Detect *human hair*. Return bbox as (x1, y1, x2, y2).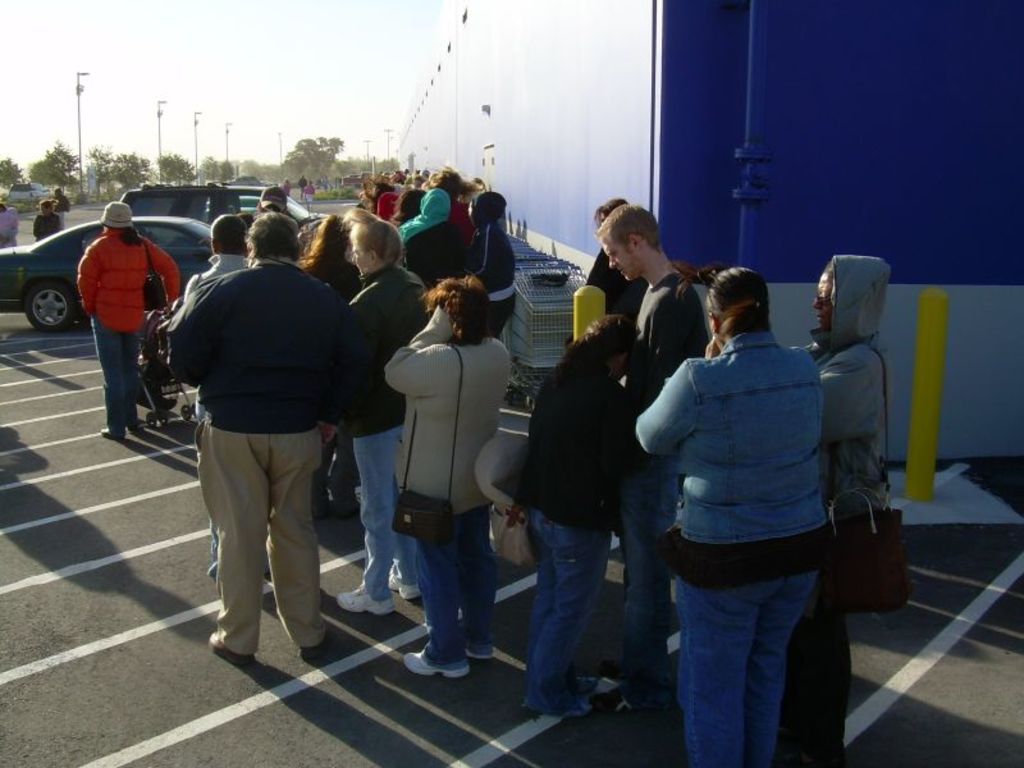
(246, 212, 300, 264).
